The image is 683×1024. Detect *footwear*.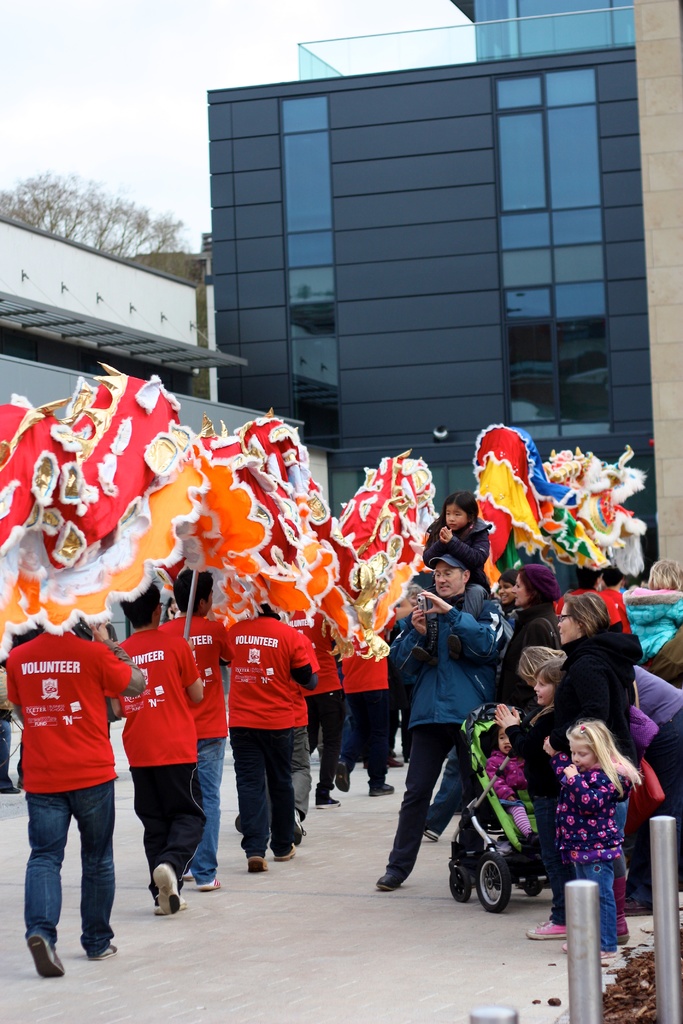
Detection: [368, 781, 393, 796].
